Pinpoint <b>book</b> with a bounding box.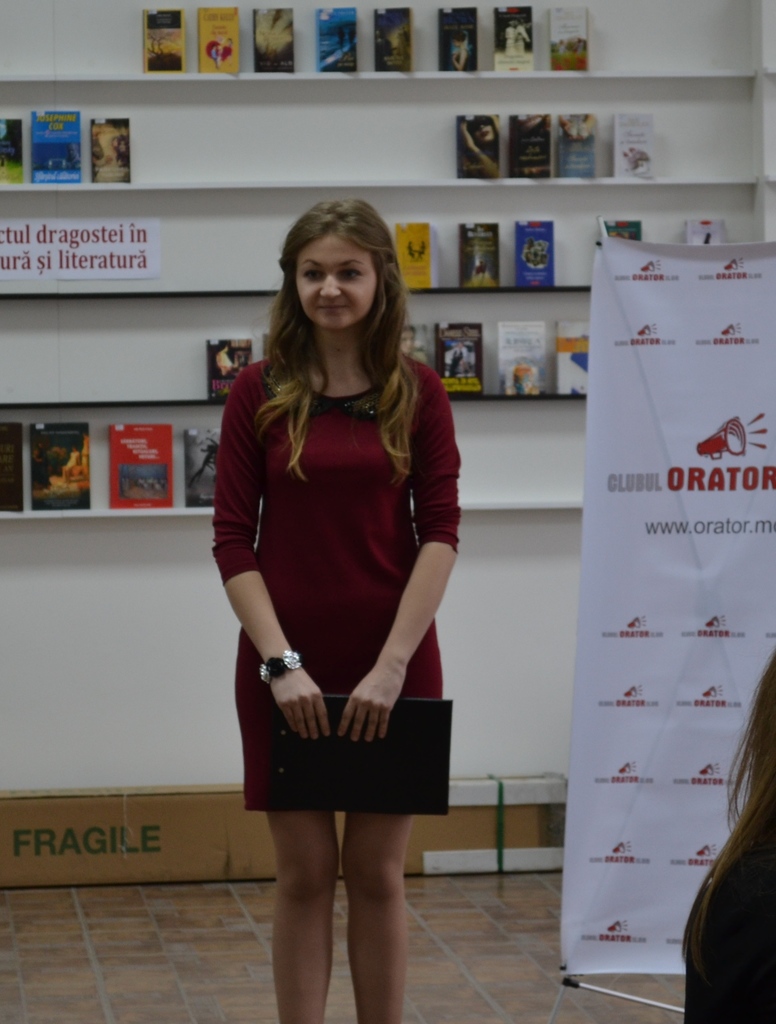
detection(550, 109, 599, 172).
